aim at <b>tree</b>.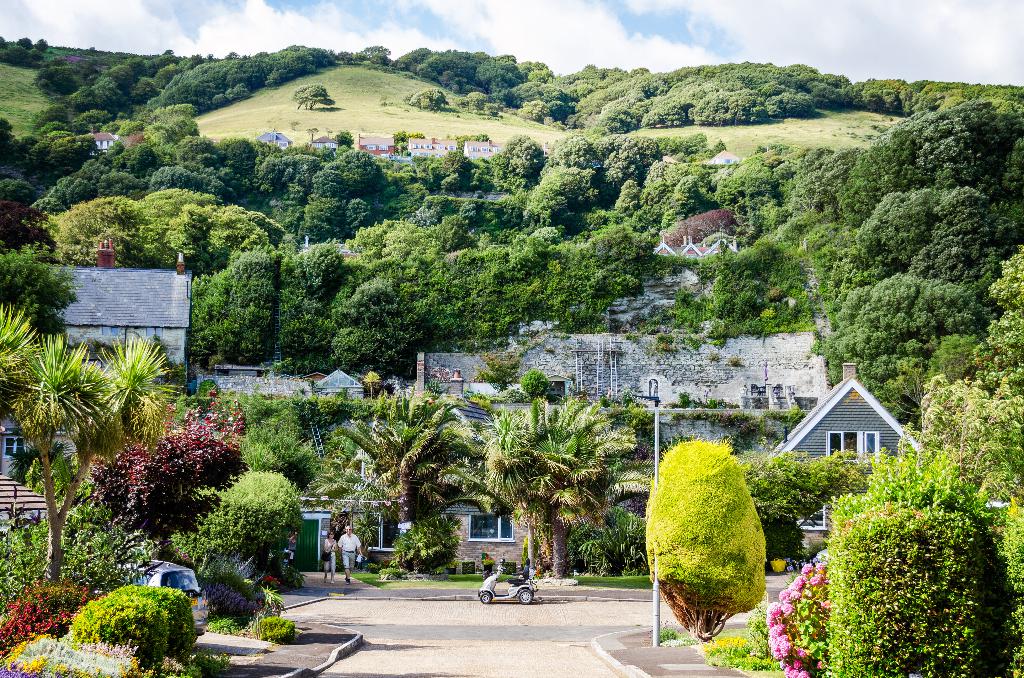
Aimed at (0,302,186,591).
